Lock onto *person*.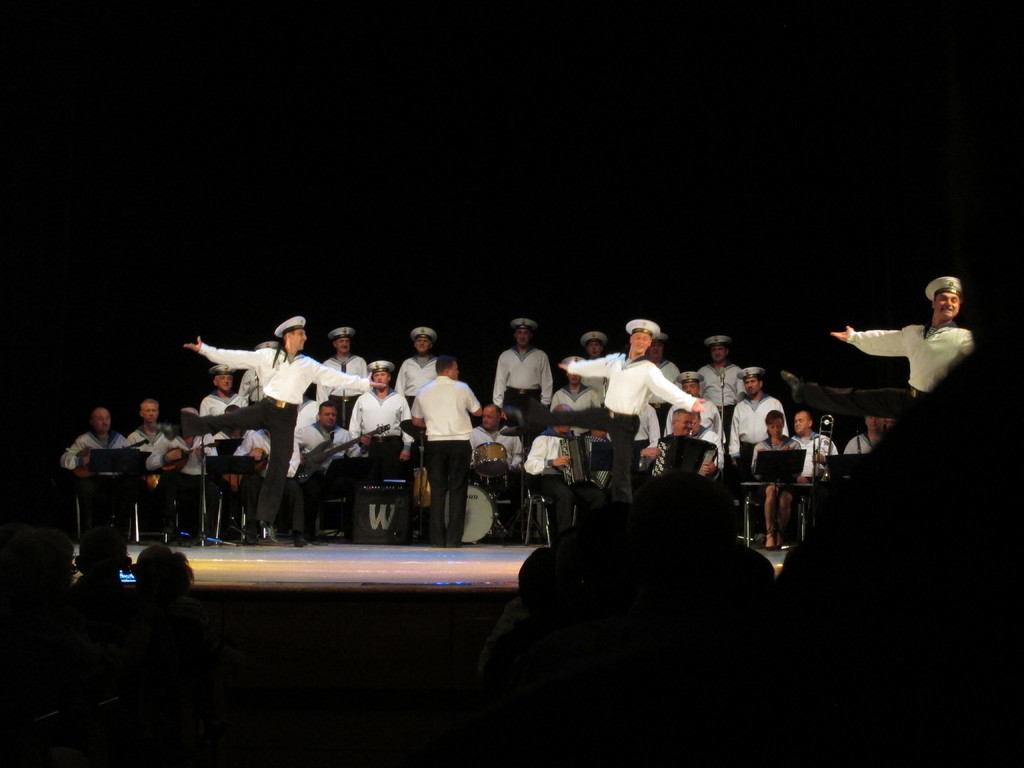
Locked: <bbox>287, 394, 355, 477</bbox>.
